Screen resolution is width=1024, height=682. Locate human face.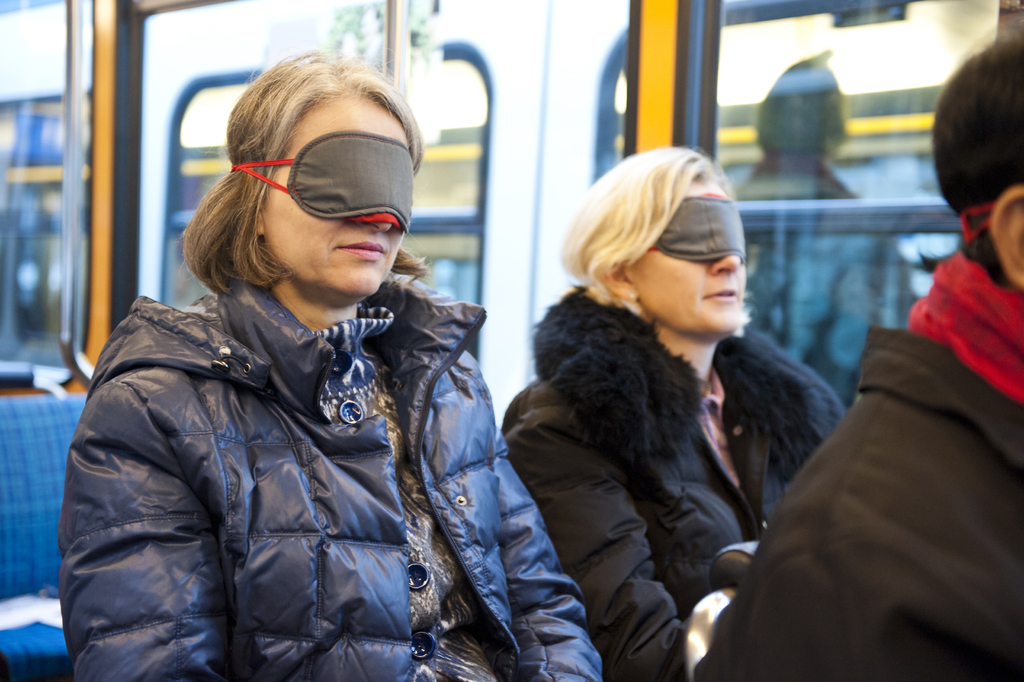
630, 178, 748, 341.
